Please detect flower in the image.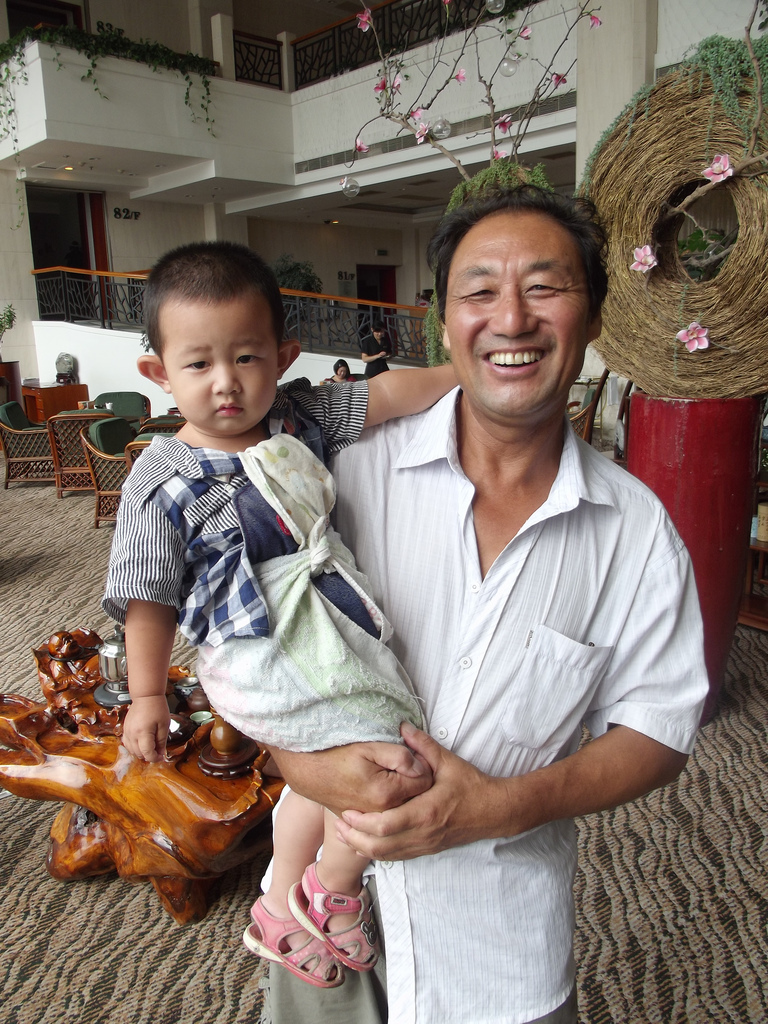
locate(586, 17, 604, 28).
